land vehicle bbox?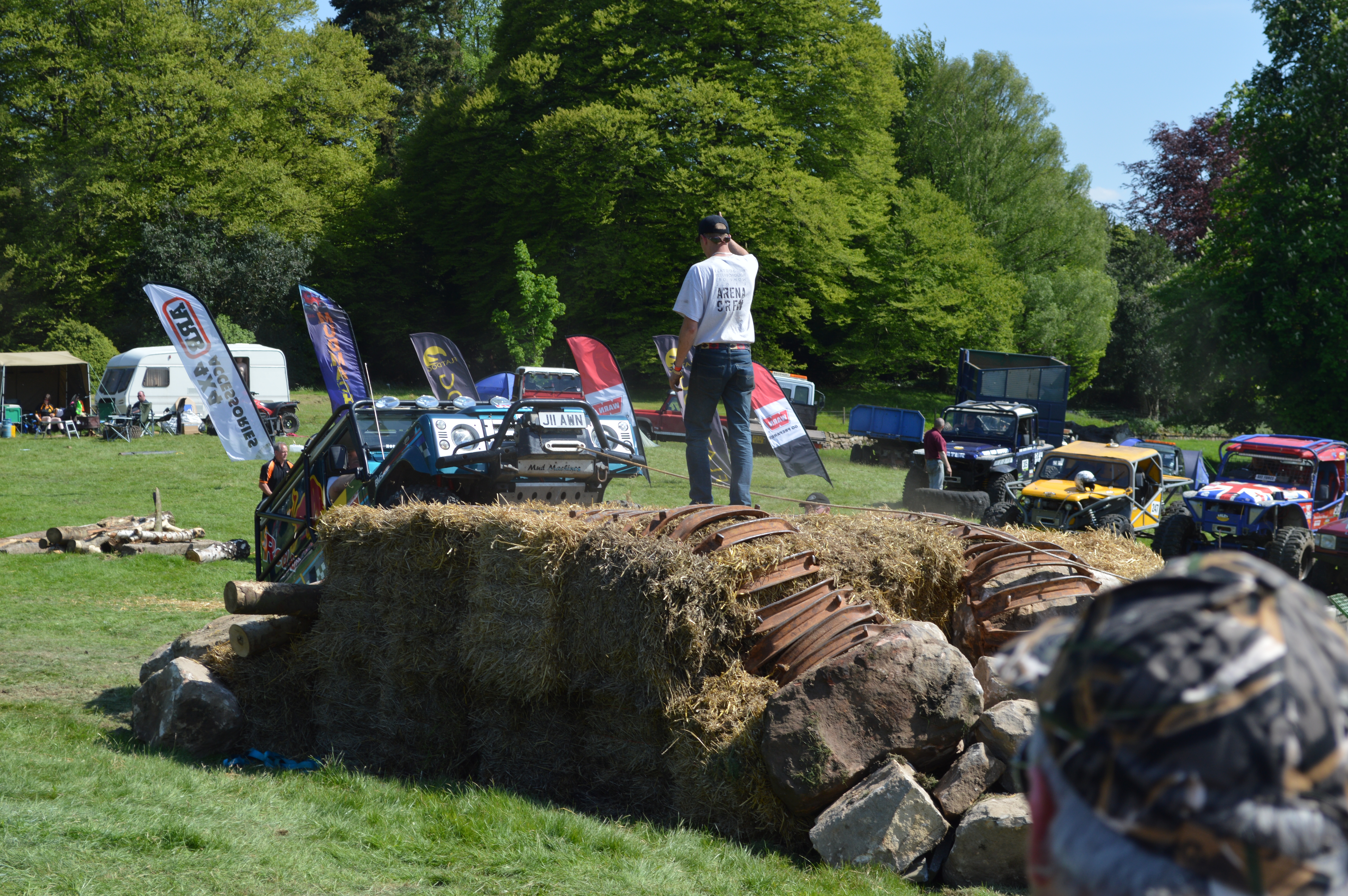
region(115, 81, 130, 90)
